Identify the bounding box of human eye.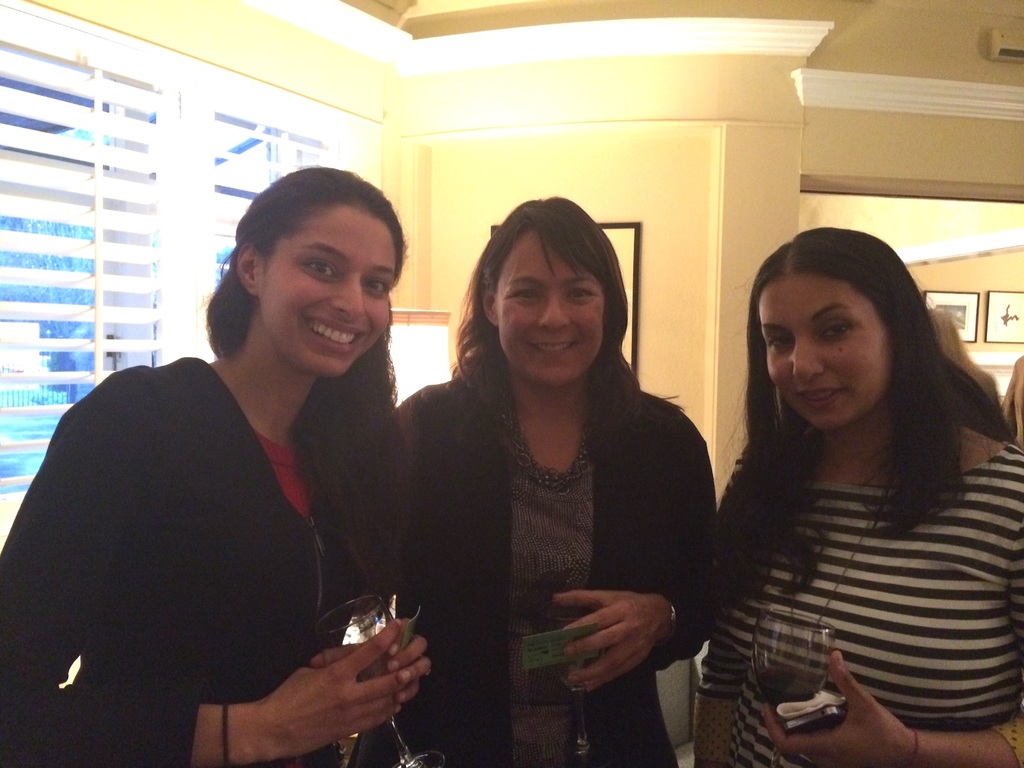
[x1=296, y1=255, x2=340, y2=281].
